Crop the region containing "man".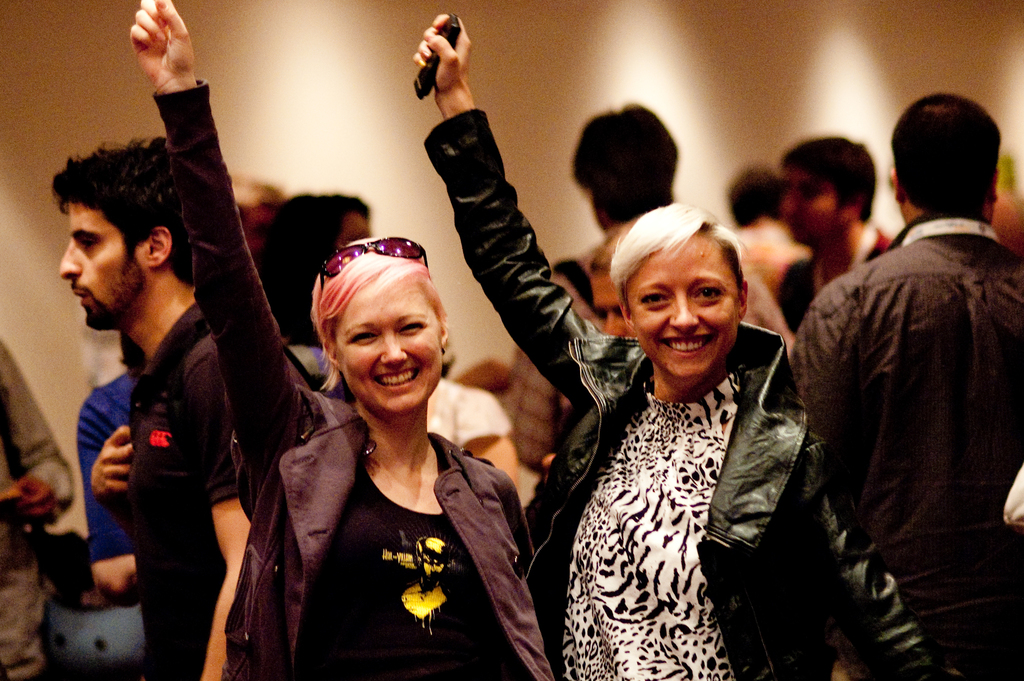
Crop region: [x1=225, y1=177, x2=294, y2=254].
